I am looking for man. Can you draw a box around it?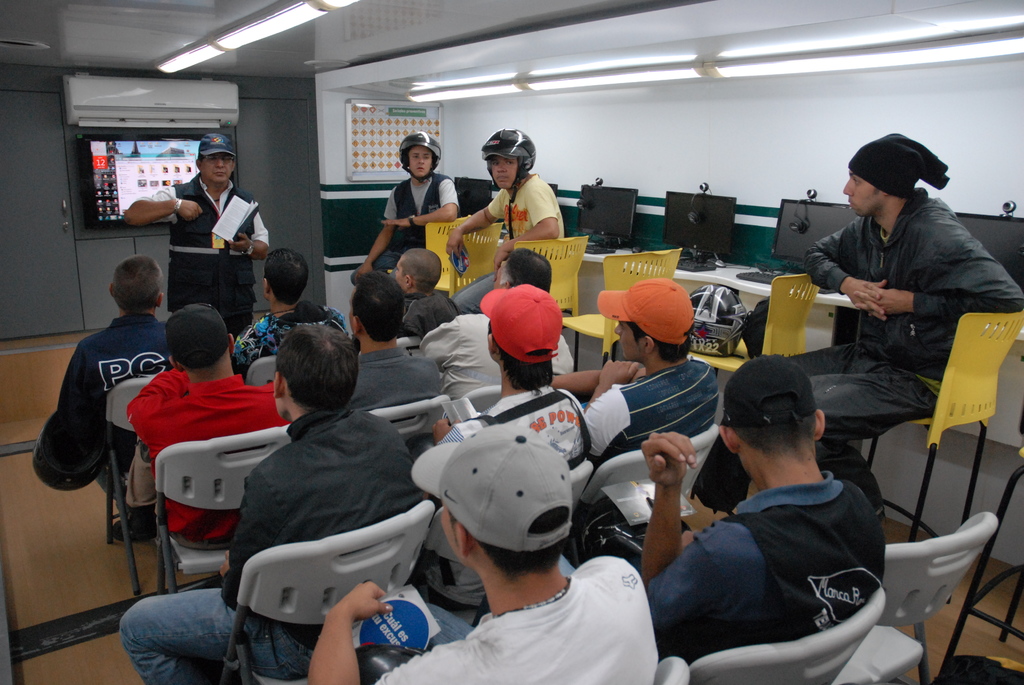
Sure, the bounding box is (left=120, top=130, right=270, bottom=340).
